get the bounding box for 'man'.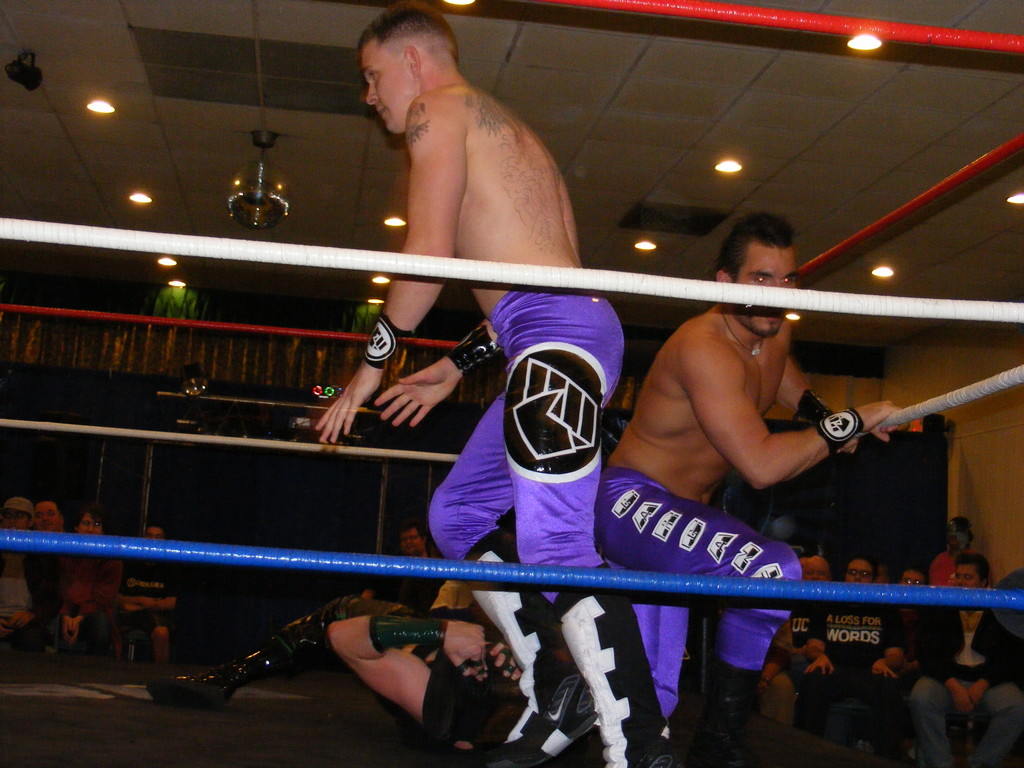
<bbox>51, 507, 123, 662</bbox>.
